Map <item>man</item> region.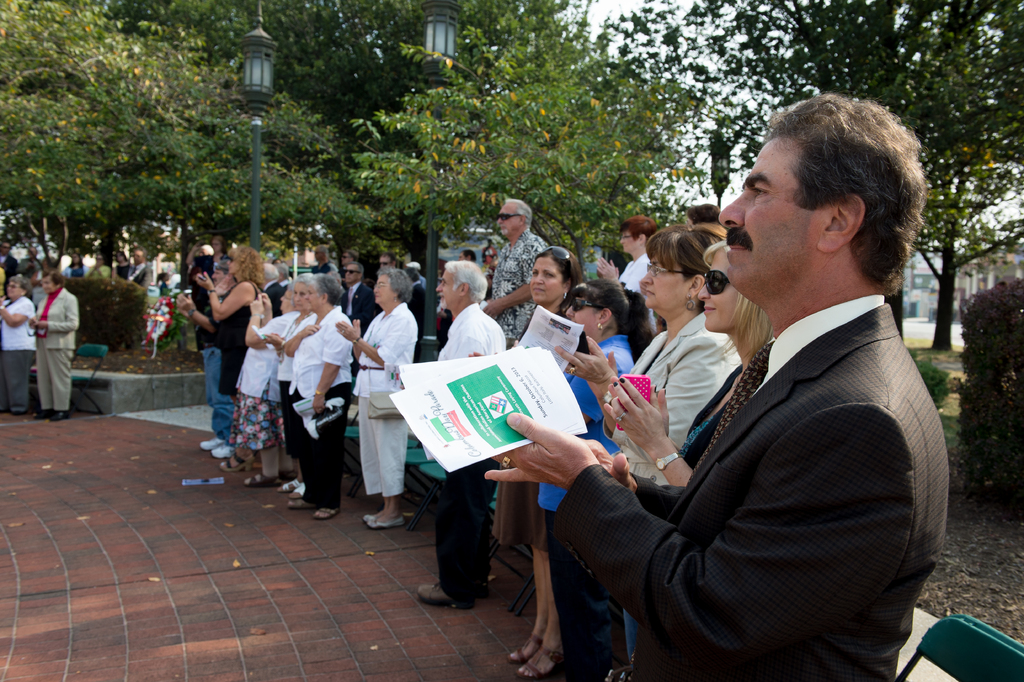
Mapped to pyautogui.locateOnScreen(0, 237, 18, 277).
